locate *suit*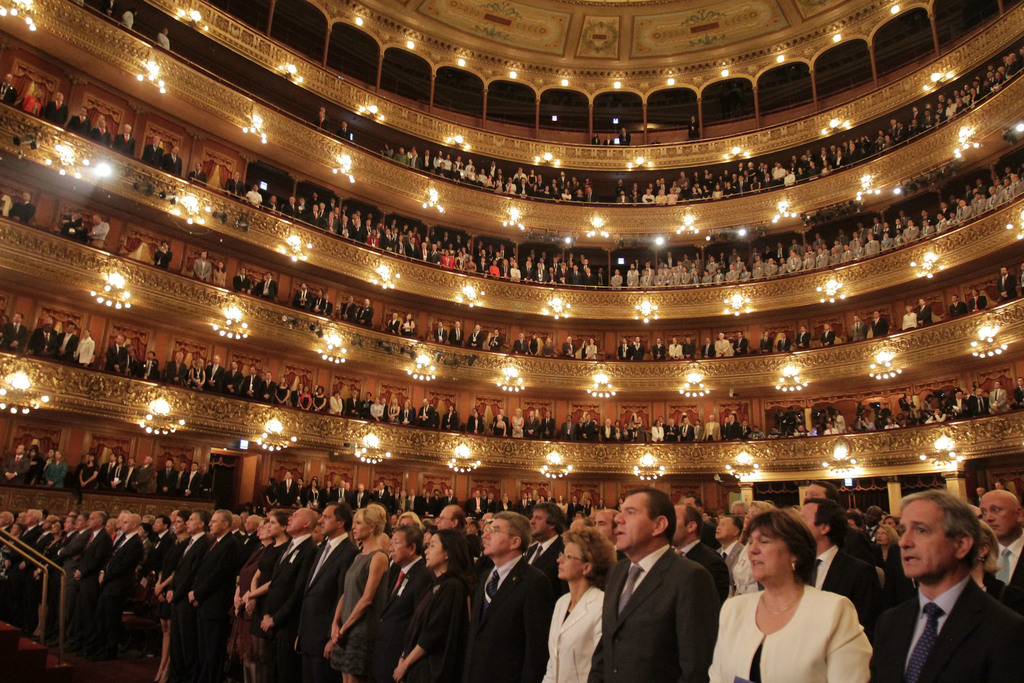
l=561, t=340, r=577, b=358
